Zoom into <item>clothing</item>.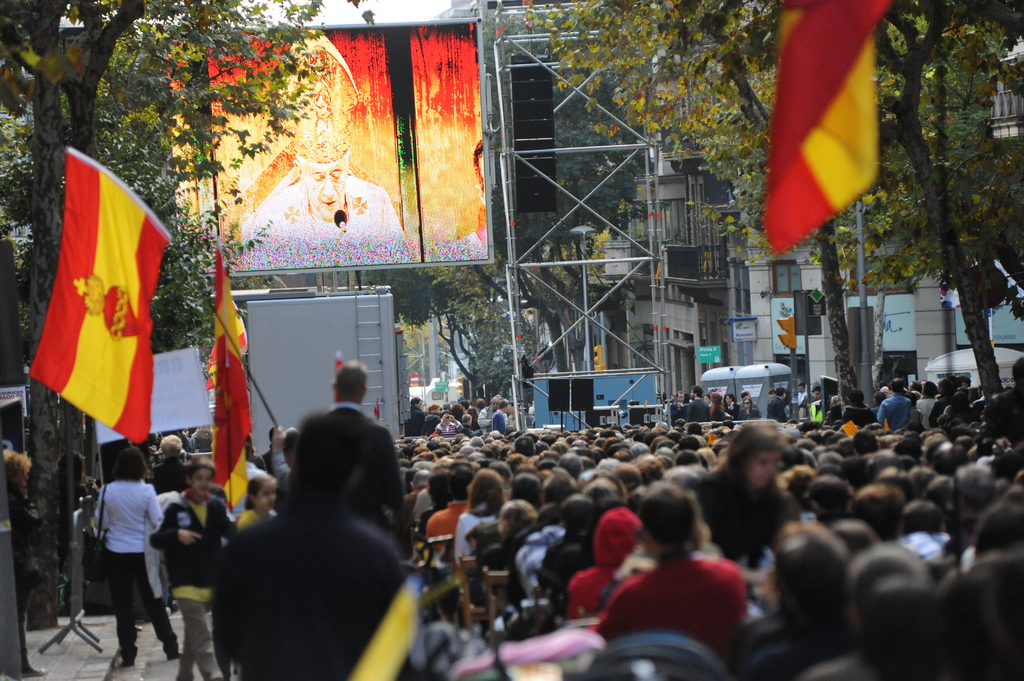
Zoom target: pyautogui.locateOnScreen(765, 396, 788, 426).
